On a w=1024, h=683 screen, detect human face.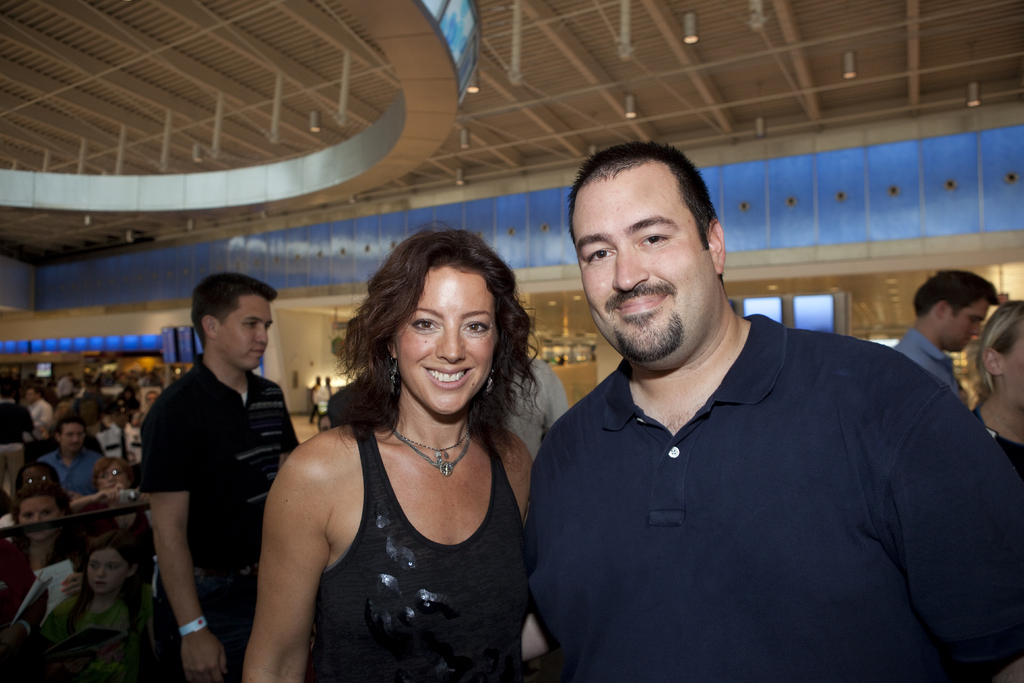
crop(218, 295, 273, 373).
